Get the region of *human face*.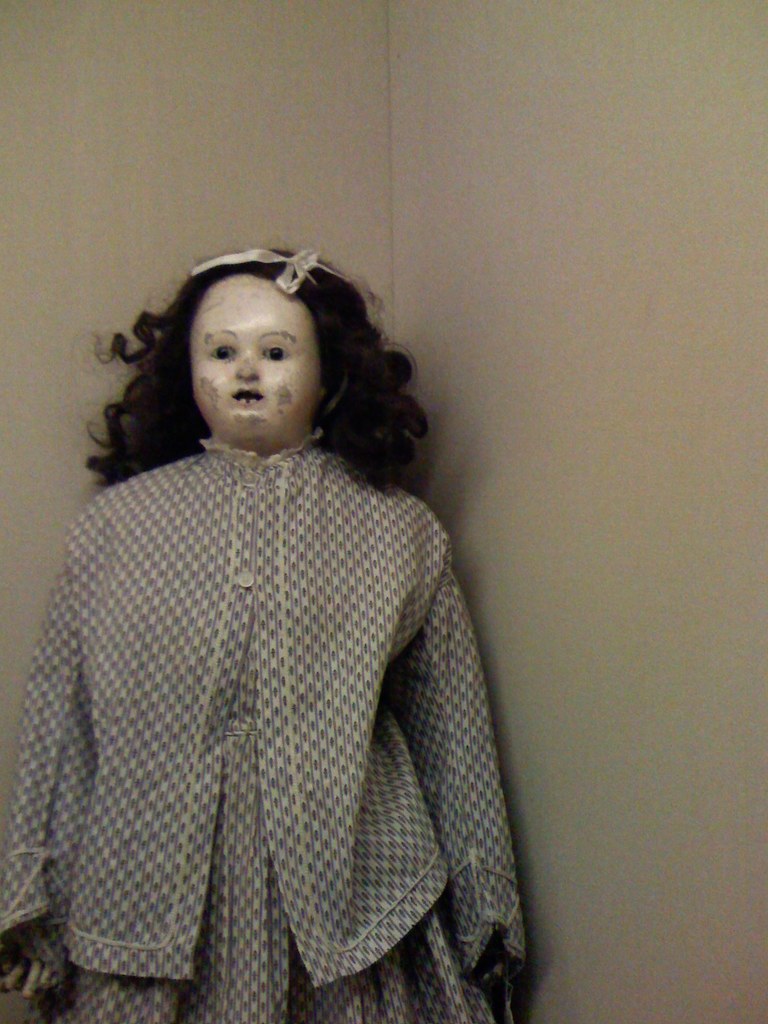
[193,276,318,436].
